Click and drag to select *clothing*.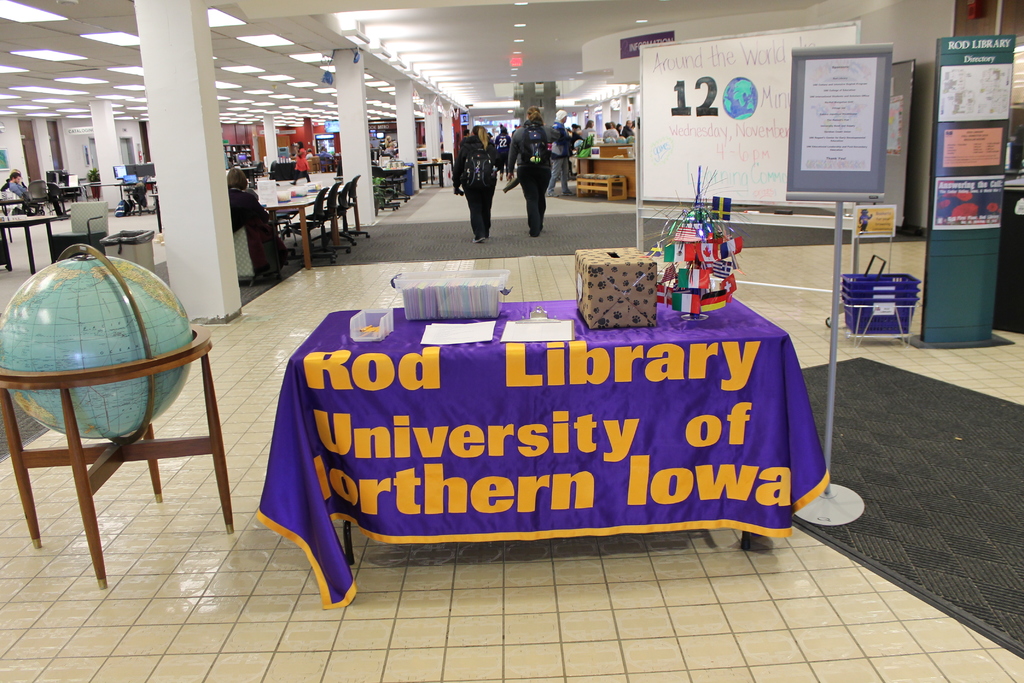
Selection: bbox=[621, 124, 637, 138].
